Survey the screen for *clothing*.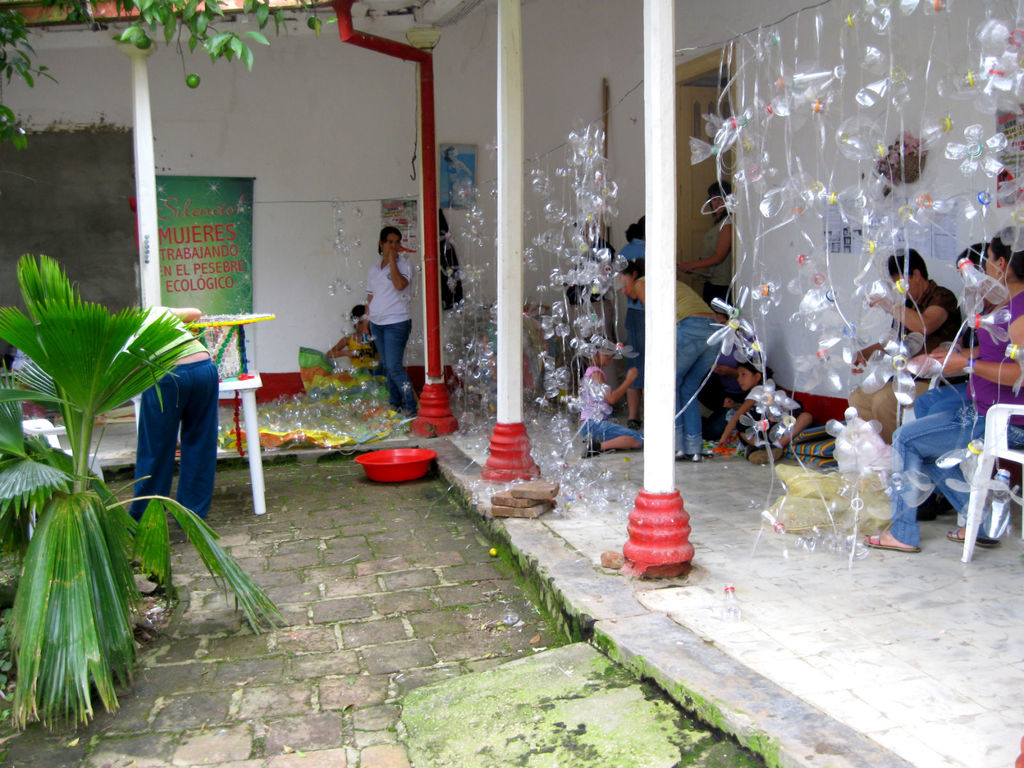
Survey found: <bbox>636, 273, 724, 458</bbox>.
